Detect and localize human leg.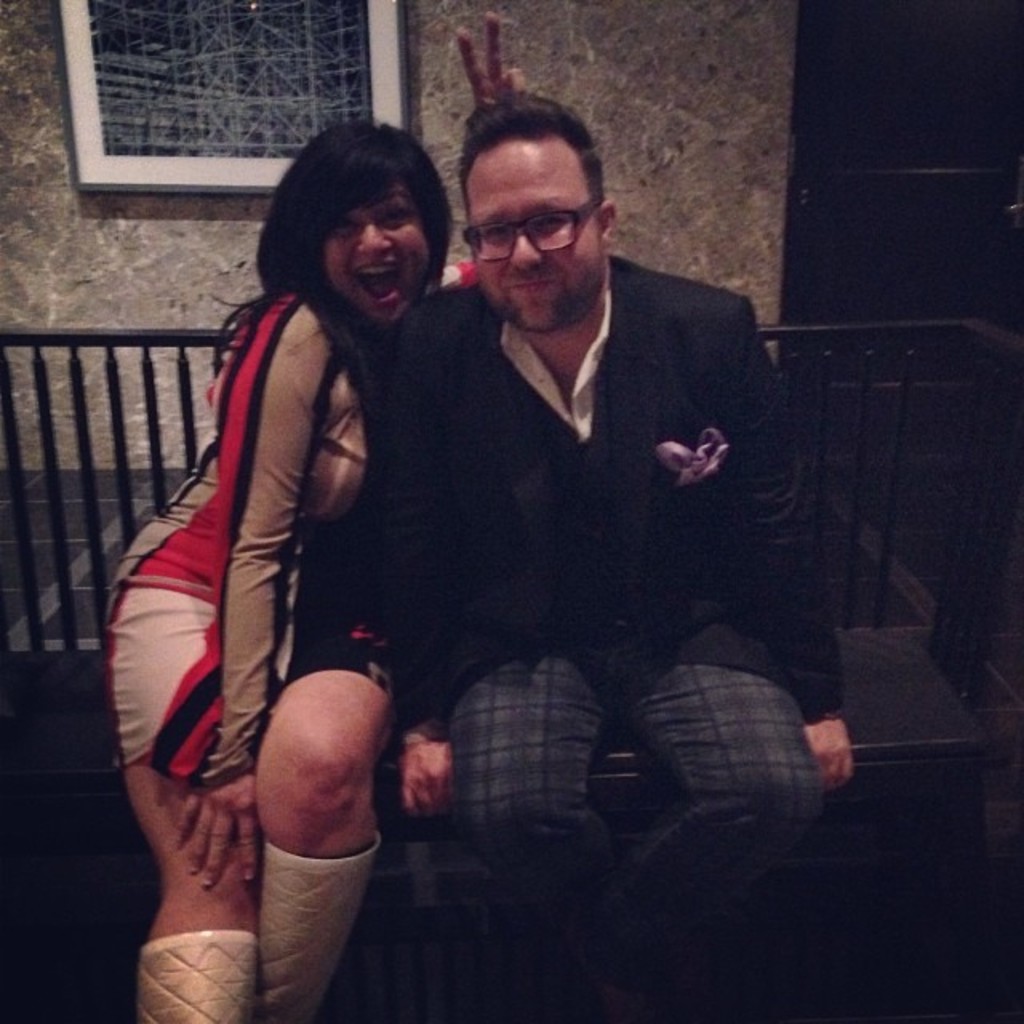
Localized at pyautogui.locateOnScreen(438, 586, 598, 1022).
